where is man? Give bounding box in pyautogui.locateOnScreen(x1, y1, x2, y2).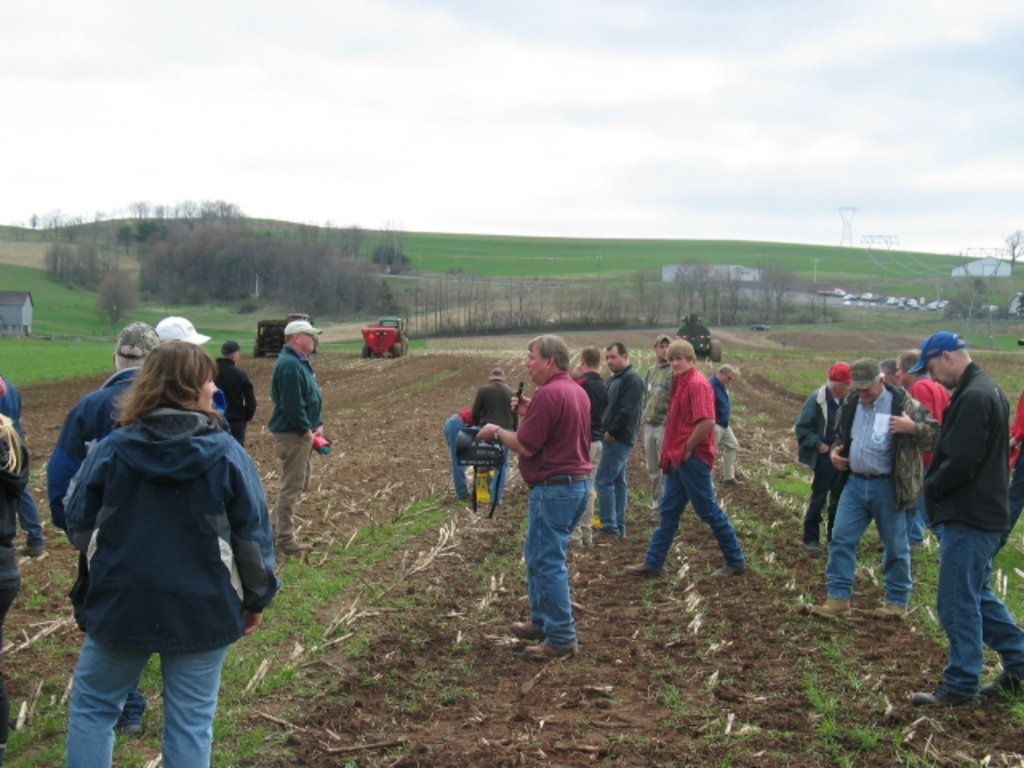
pyautogui.locateOnScreen(443, 402, 470, 499).
